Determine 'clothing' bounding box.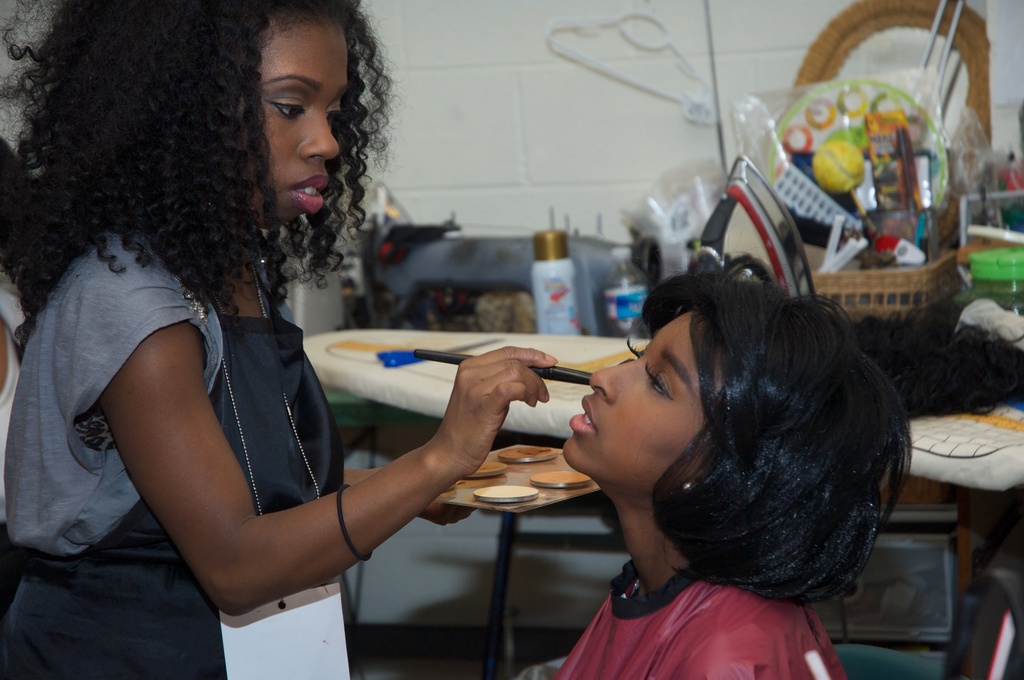
Determined: x1=516, y1=360, x2=913, y2=672.
